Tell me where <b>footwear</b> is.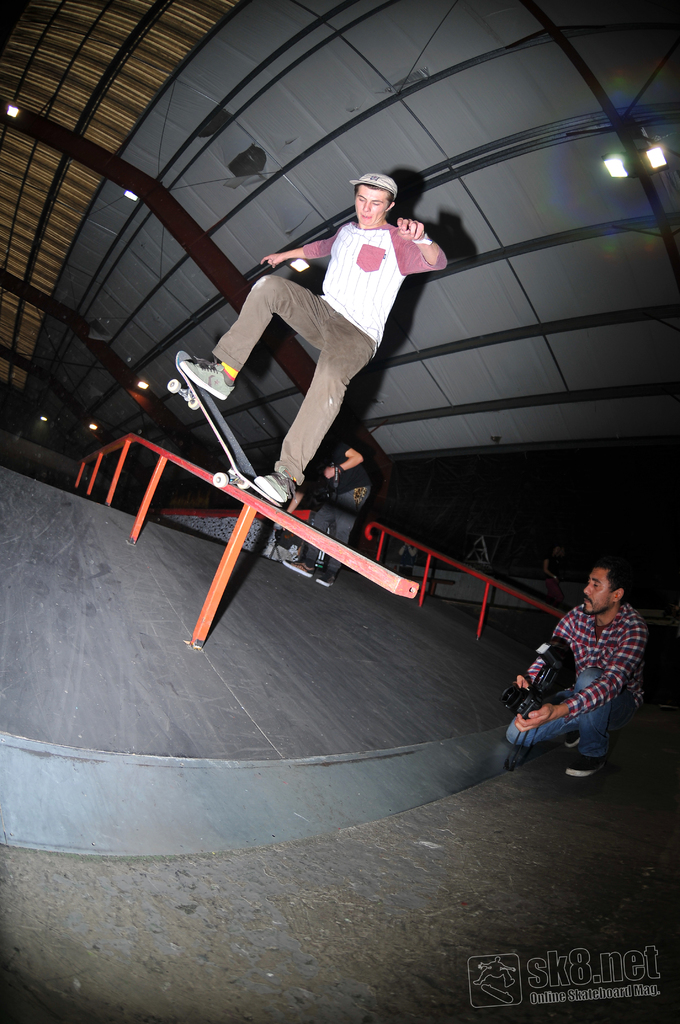
<b>footwear</b> is at select_region(561, 732, 580, 750).
